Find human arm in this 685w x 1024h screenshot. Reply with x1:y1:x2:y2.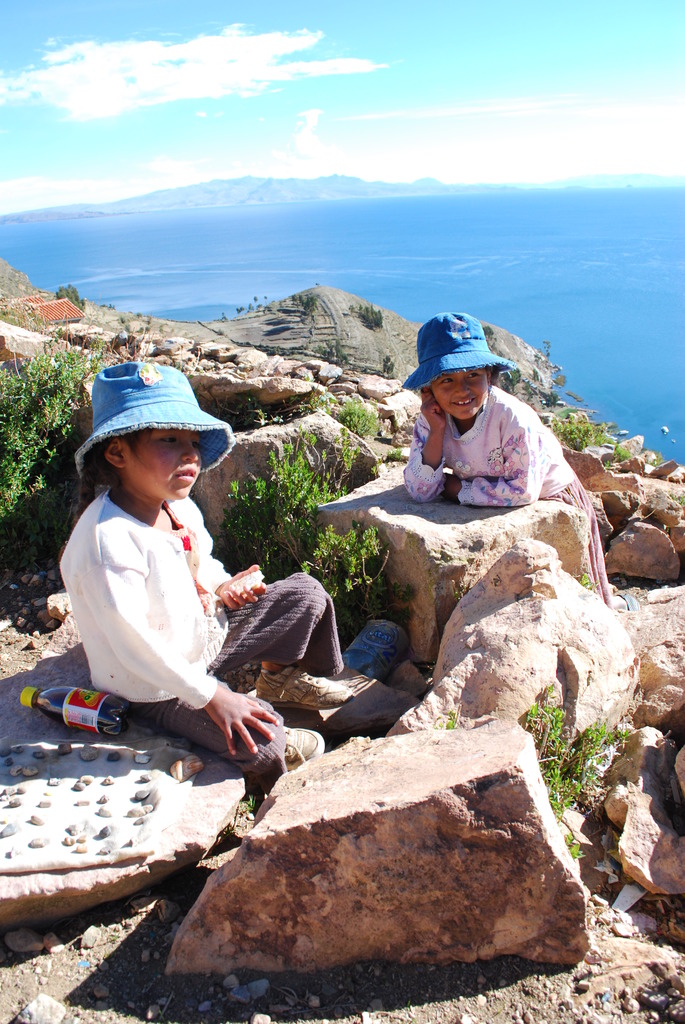
207:538:270:609.
